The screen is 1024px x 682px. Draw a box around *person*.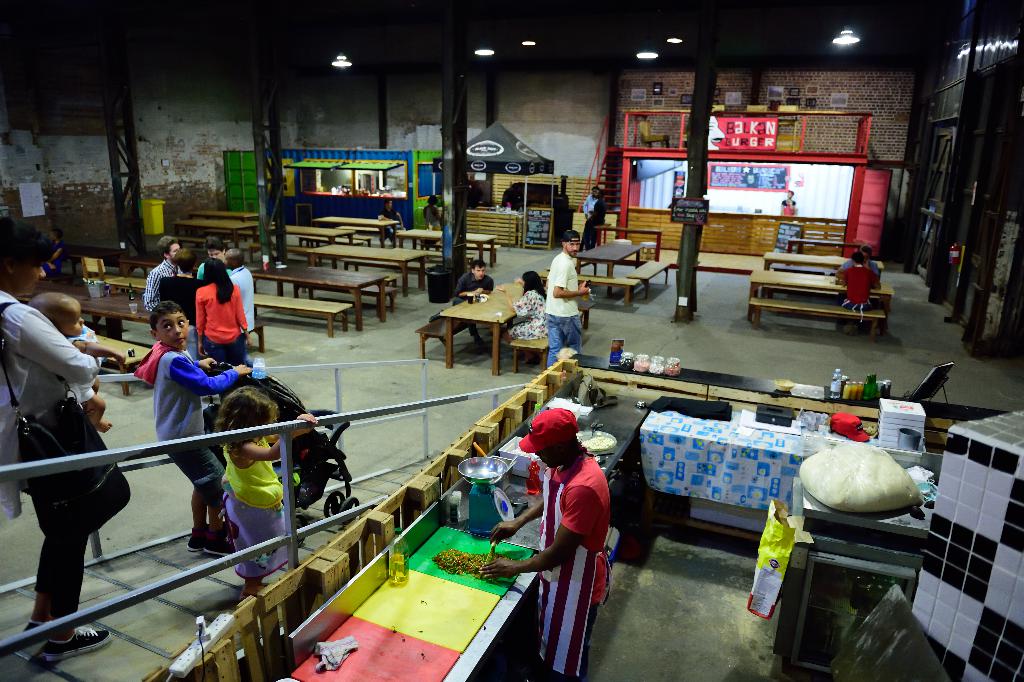
l=132, t=303, r=260, b=556.
